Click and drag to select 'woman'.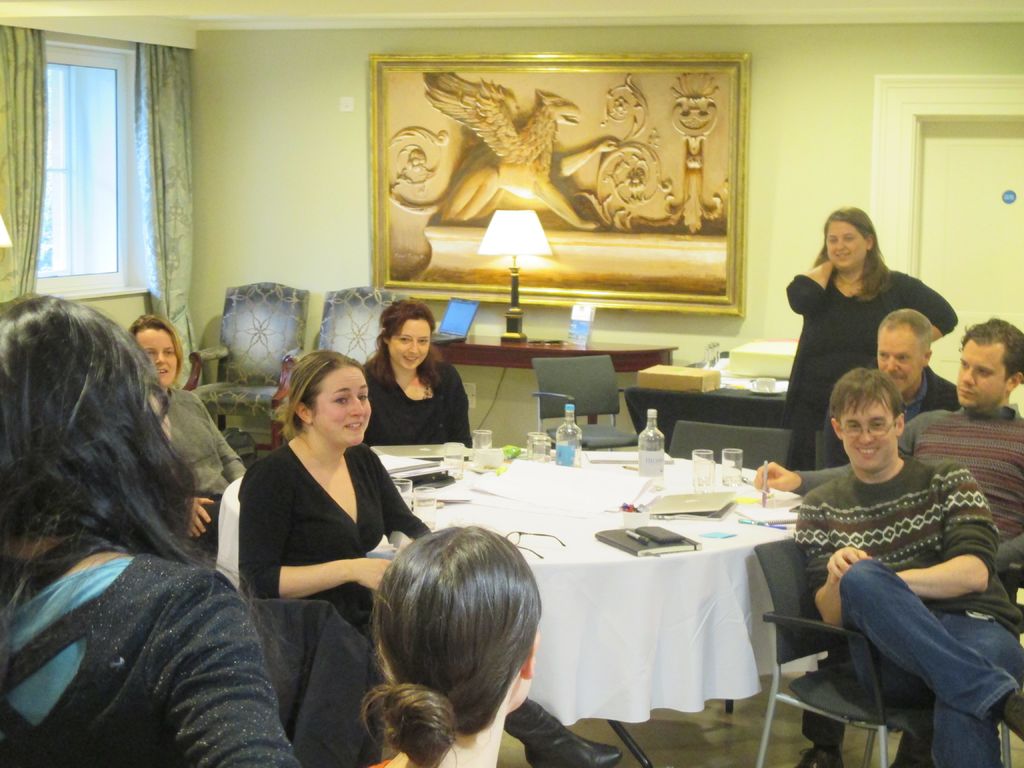
Selection: {"left": 781, "top": 197, "right": 958, "bottom": 467}.
